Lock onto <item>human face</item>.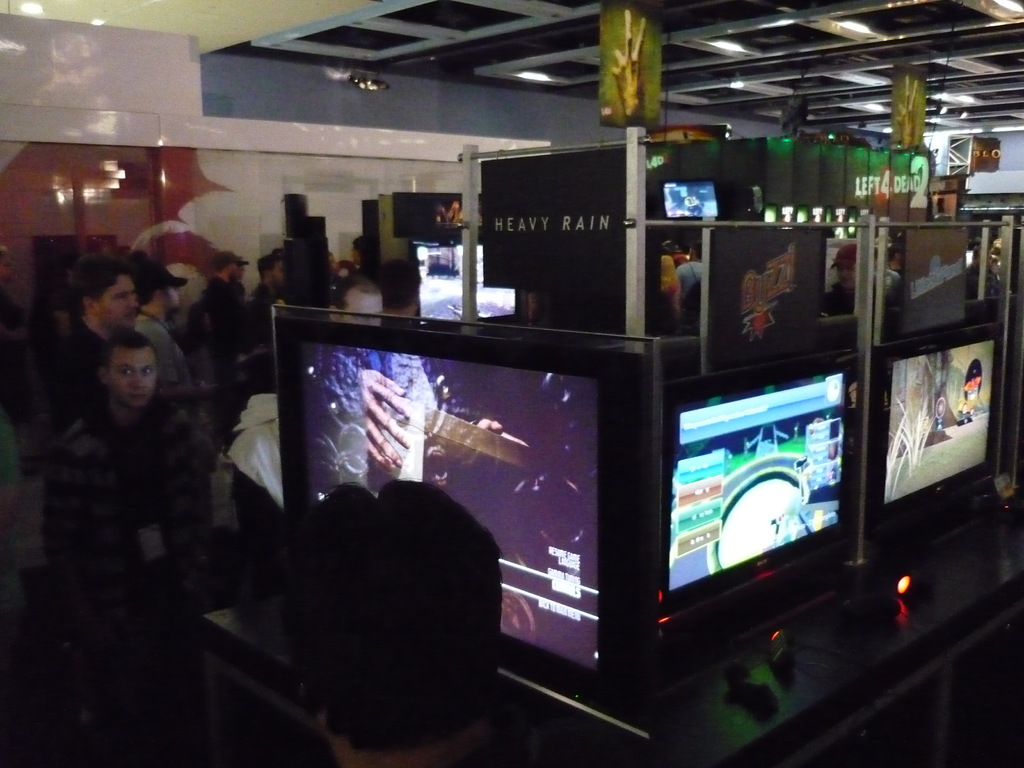
Locked: rect(840, 267, 854, 291).
